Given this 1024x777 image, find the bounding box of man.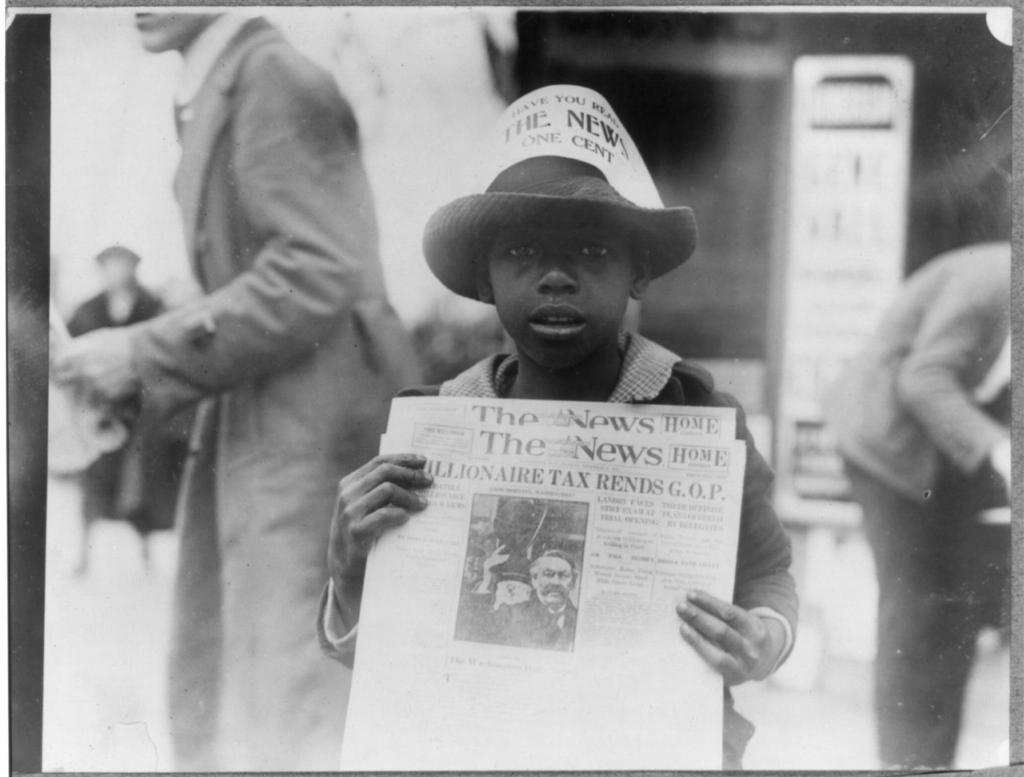
<bbox>67, 0, 433, 732</bbox>.
